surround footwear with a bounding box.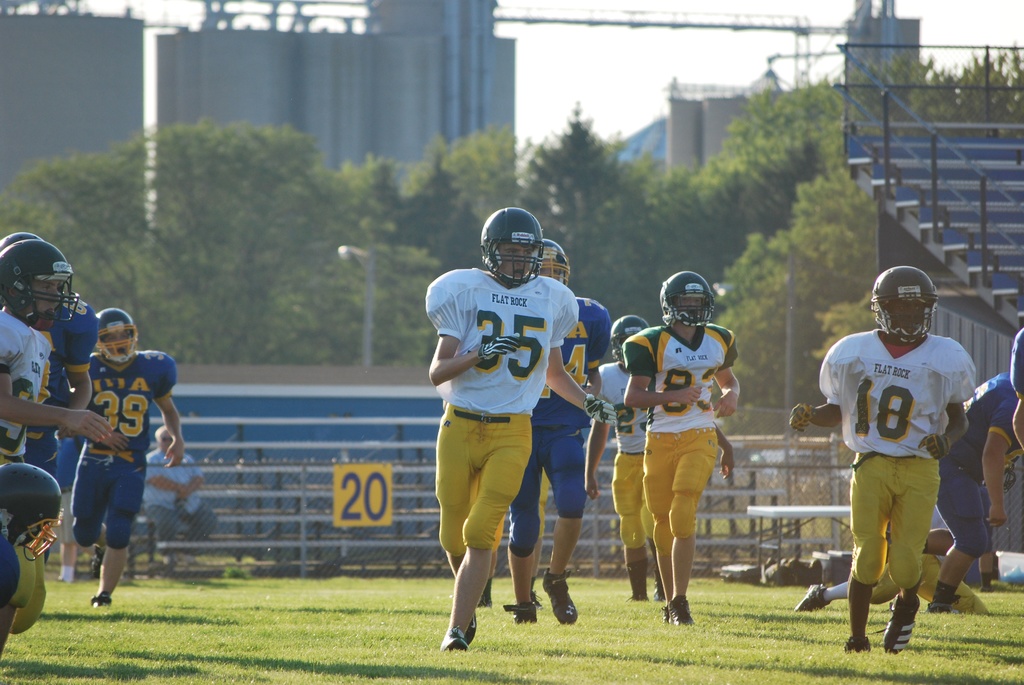
left=926, top=597, right=950, bottom=611.
